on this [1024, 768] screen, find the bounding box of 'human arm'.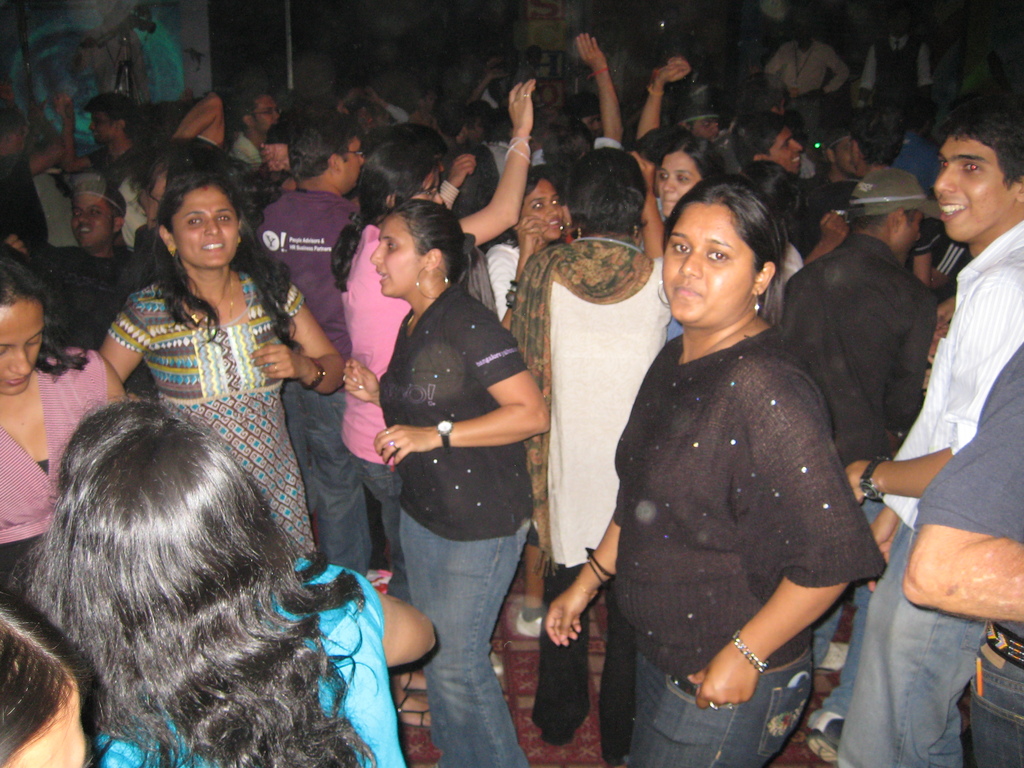
Bounding box: [x1=246, y1=295, x2=352, y2=392].
